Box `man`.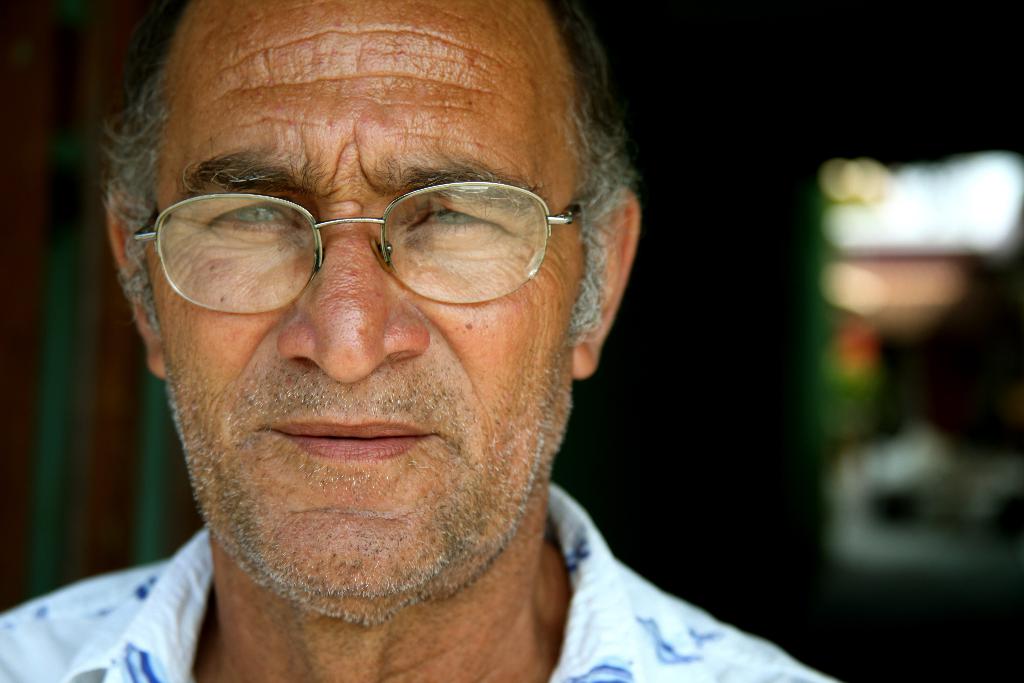
select_region(0, 6, 824, 682).
